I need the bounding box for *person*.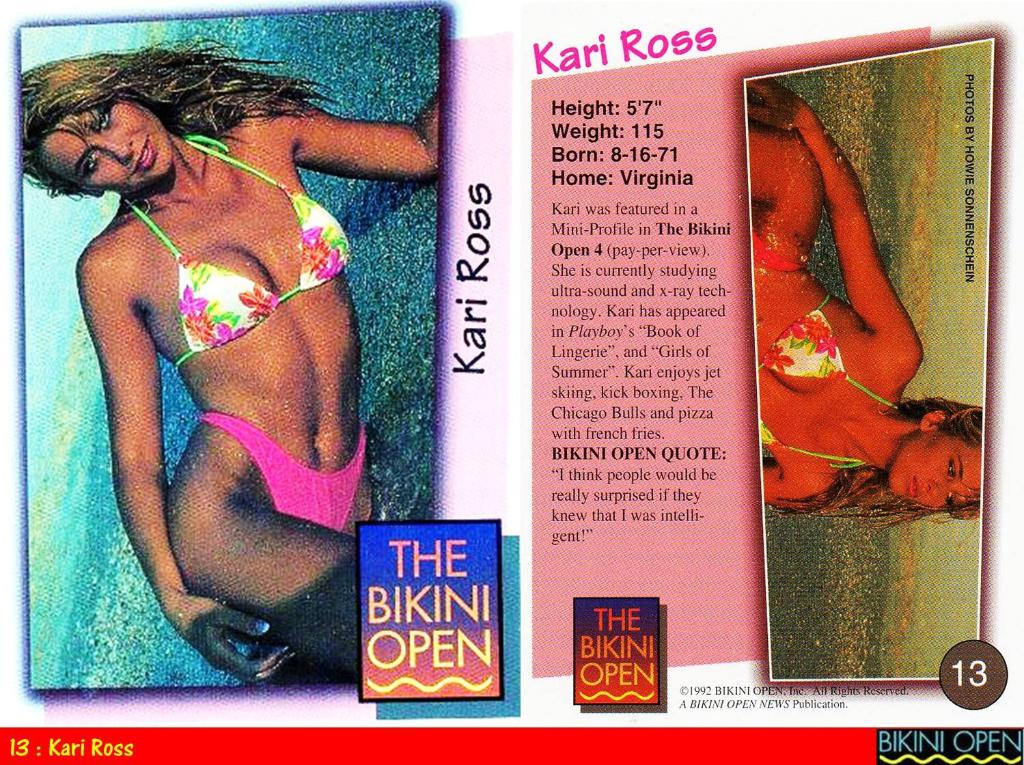
Here it is: crop(753, 80, 981, 537).
